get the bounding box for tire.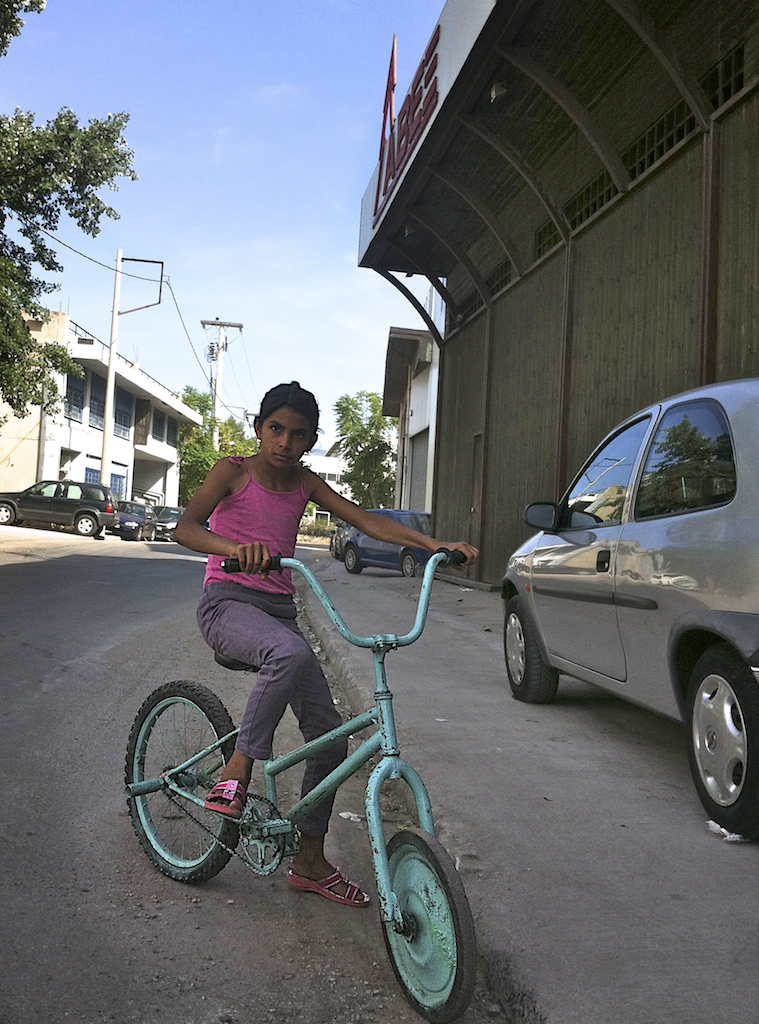
[75,515,97,536].
